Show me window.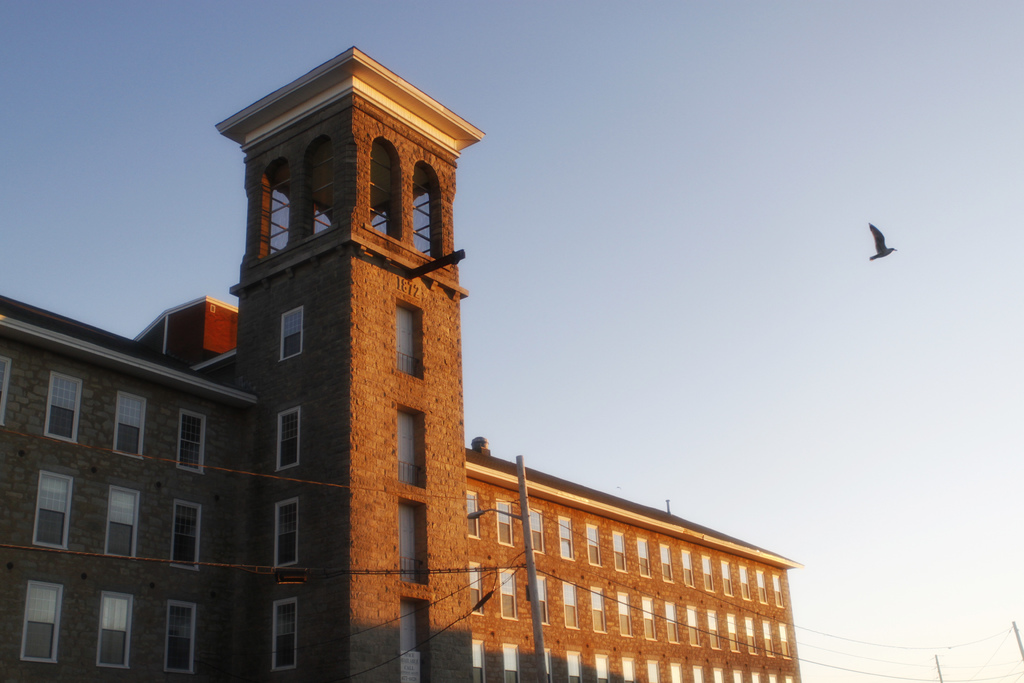
window is here: x1=701 y1=555 x2=716 y2=593.
